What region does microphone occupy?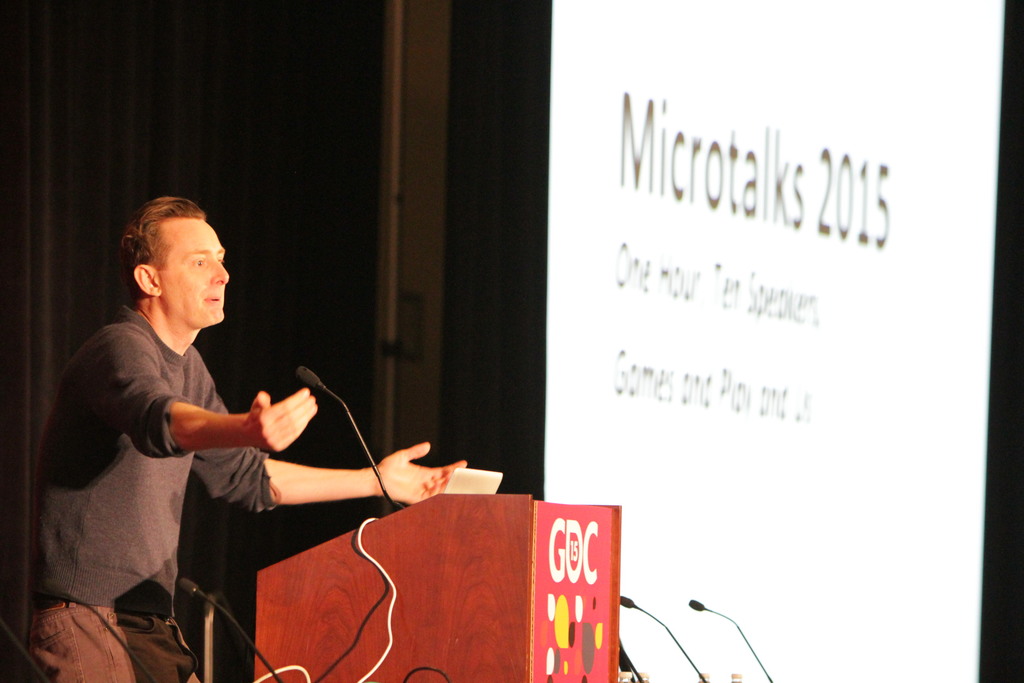
<box>180,579,202,595</box>.
